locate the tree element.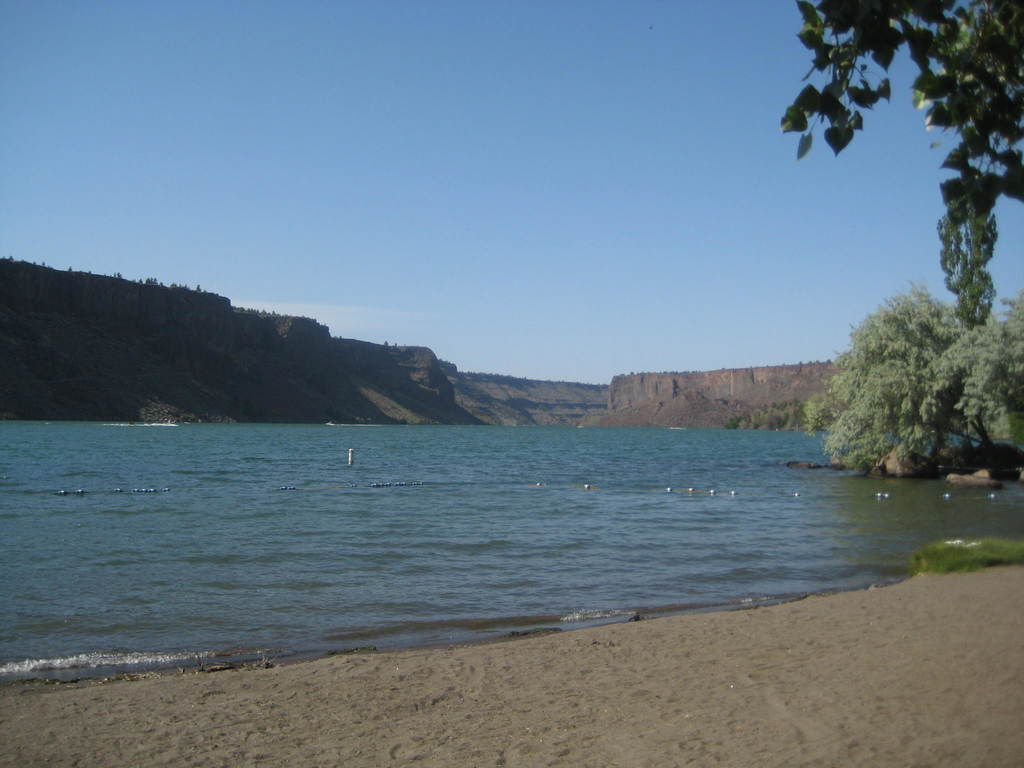
Element bbox: 382, 336, 390, 344.
